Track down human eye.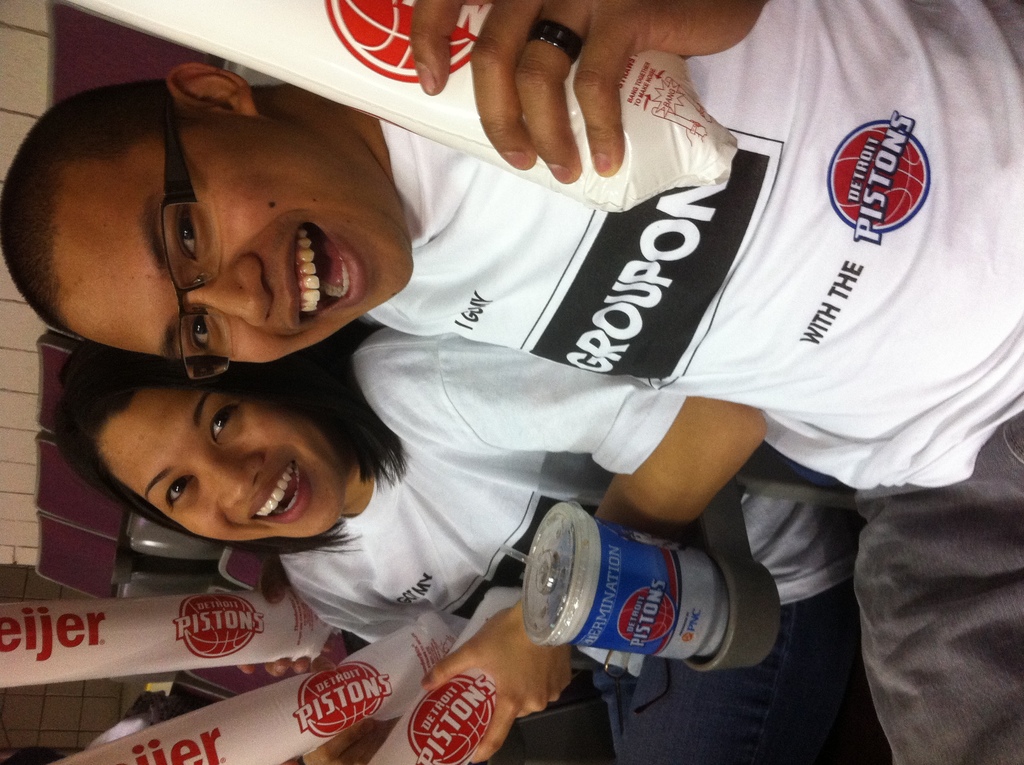
Tracked to (x1=163, y1=478, x2=188, y2=514).
